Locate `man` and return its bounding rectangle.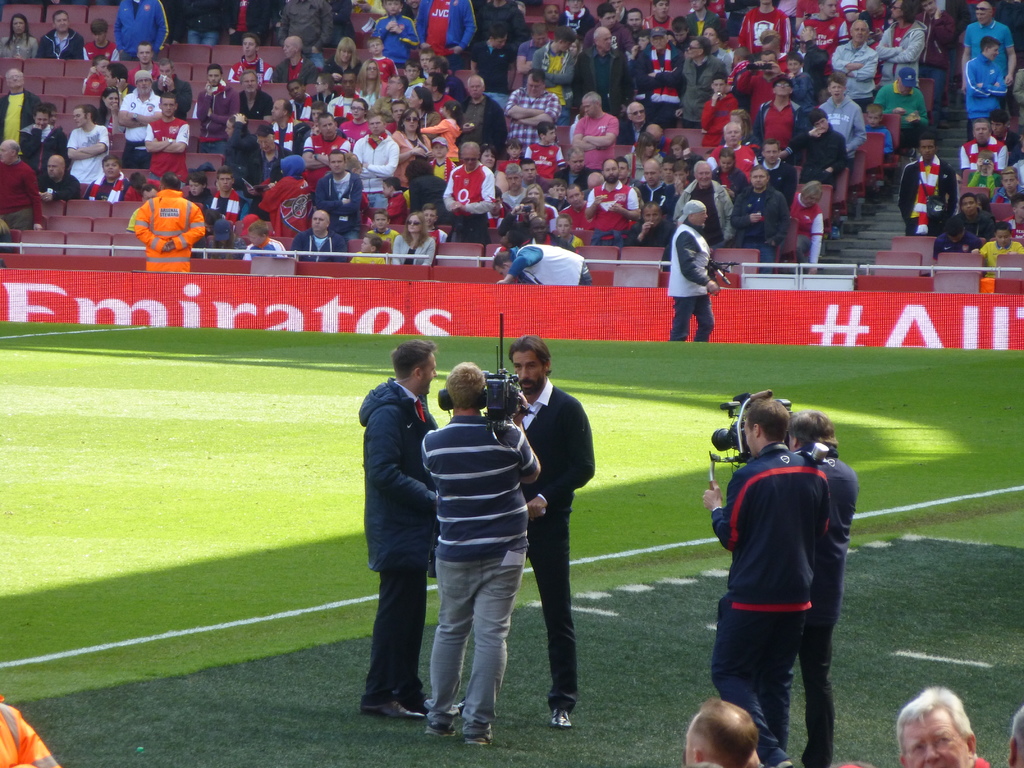
(left=416, top=364, right=546, bottom=749).
